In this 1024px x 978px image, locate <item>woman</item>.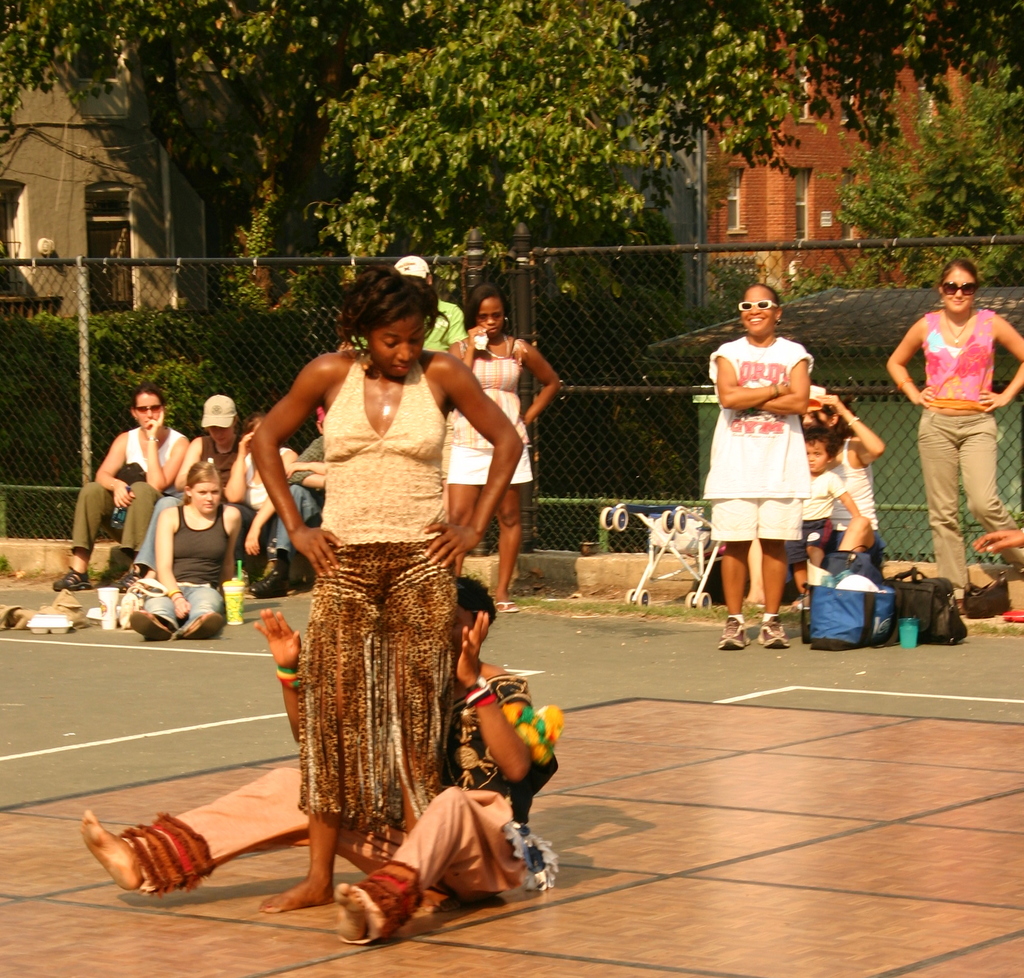
Bounding box: 886 255 1023 619.
